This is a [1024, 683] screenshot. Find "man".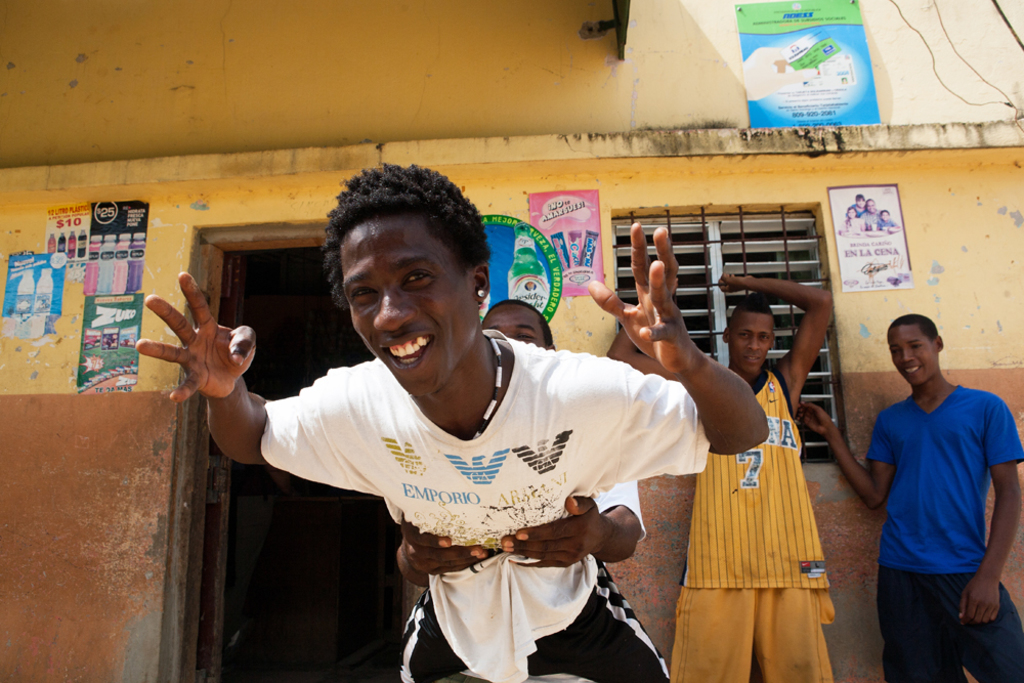
Bounding box: crop(133, 159, 772, 682).
